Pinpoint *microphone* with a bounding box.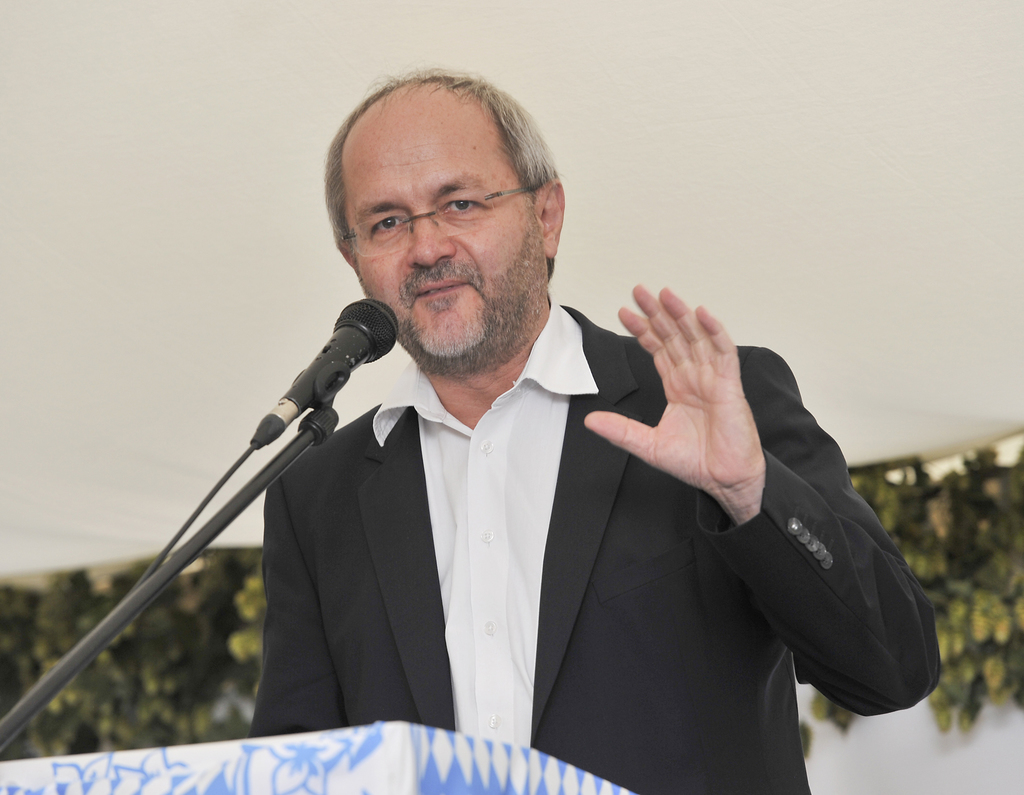
{"left": 256, "top": 297, "right": 399, "bottom": 453}.
